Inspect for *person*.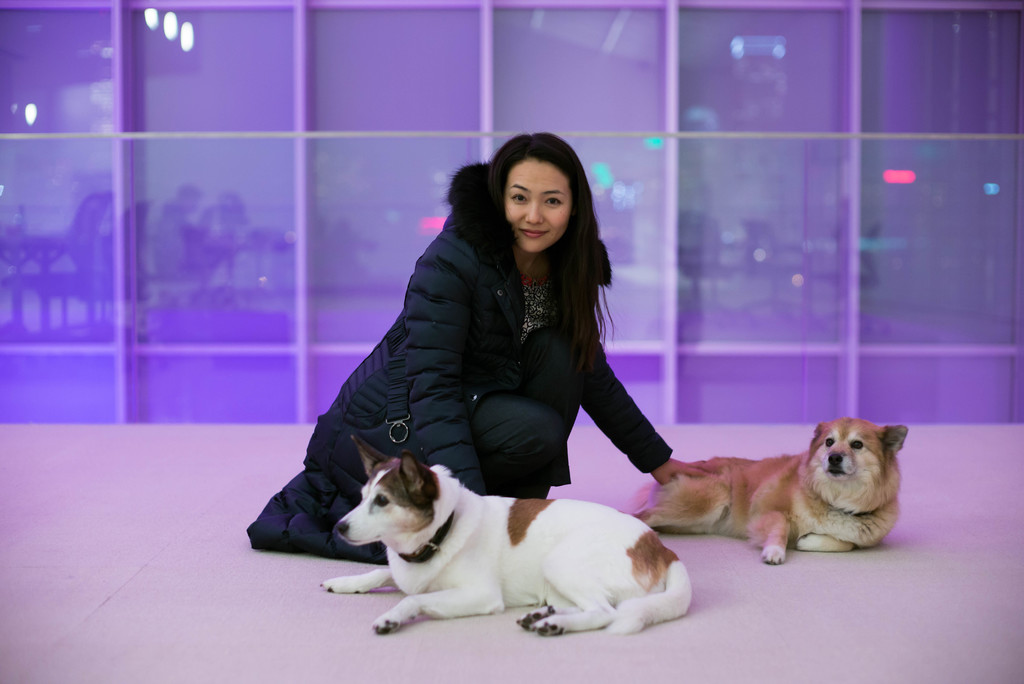
Inspection: 318:133:688:548.
